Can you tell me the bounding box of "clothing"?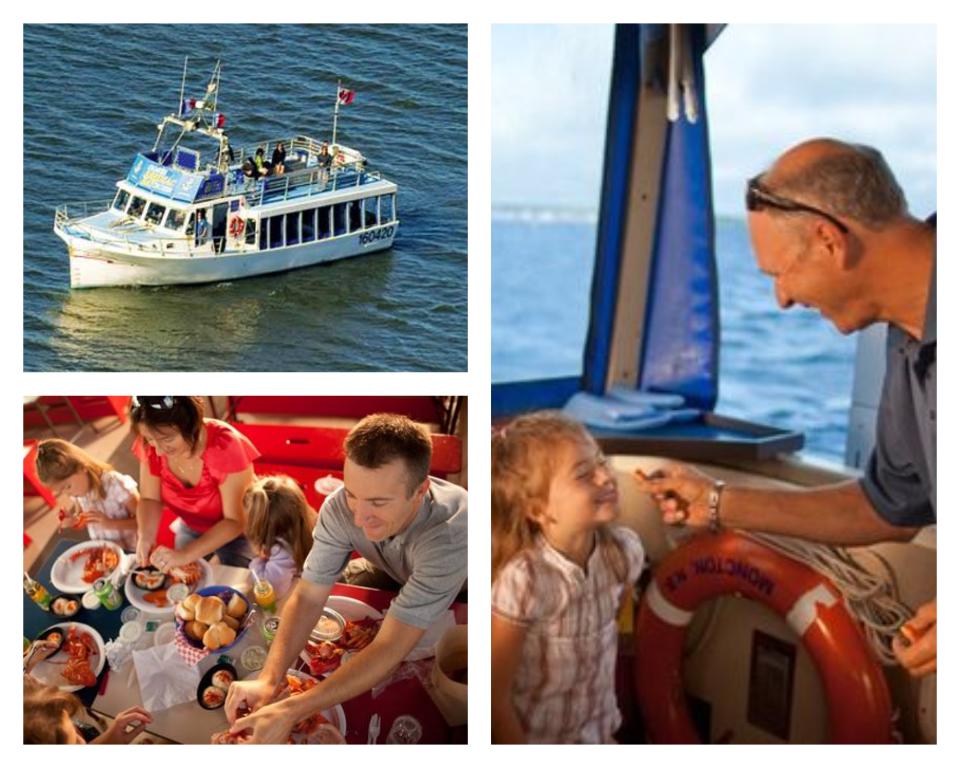
298:474:470:662.
